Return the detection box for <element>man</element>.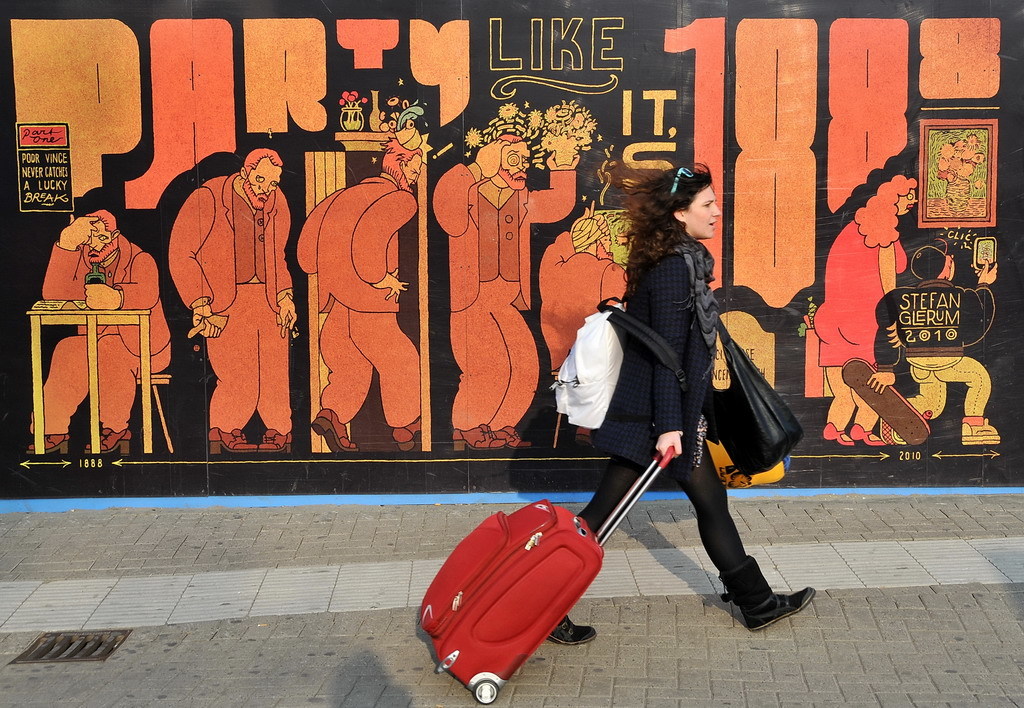
<box>159,132,294,410</box>.
